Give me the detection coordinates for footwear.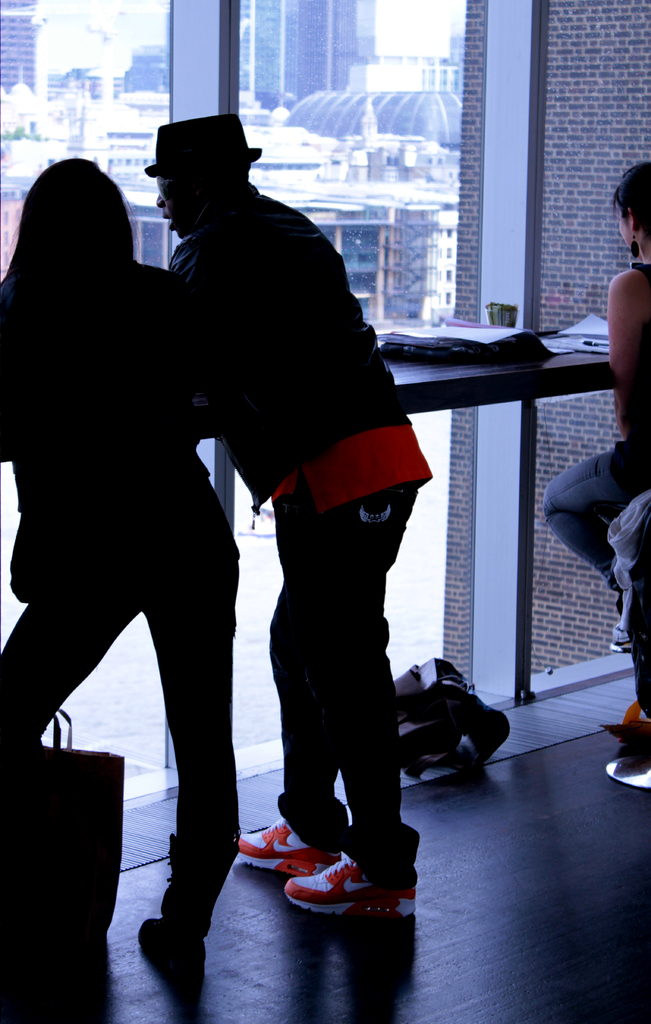
[232,816,335,876].
